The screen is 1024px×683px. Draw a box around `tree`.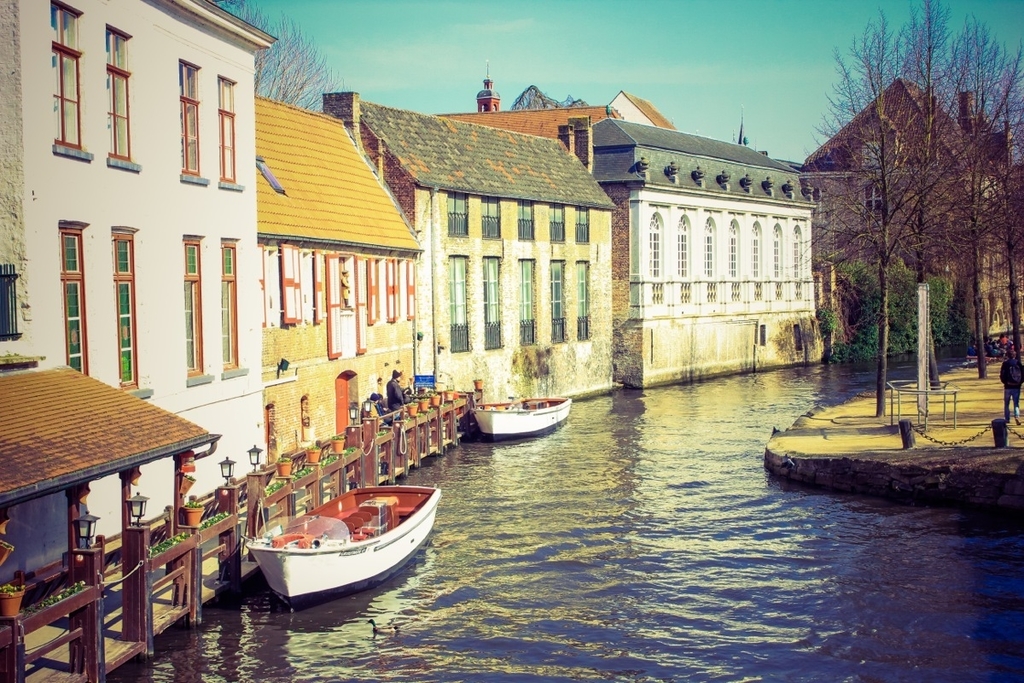
(812, 32, 1003, 397).
